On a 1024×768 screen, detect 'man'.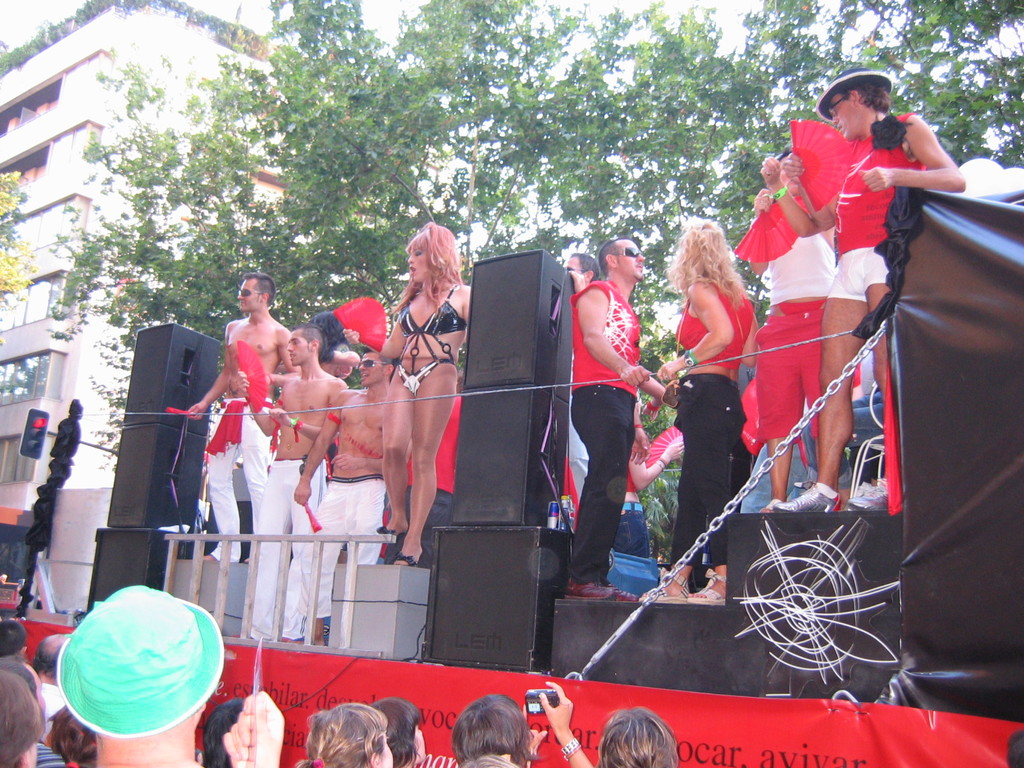
left=31, top=632, right=72, bottom=712.
